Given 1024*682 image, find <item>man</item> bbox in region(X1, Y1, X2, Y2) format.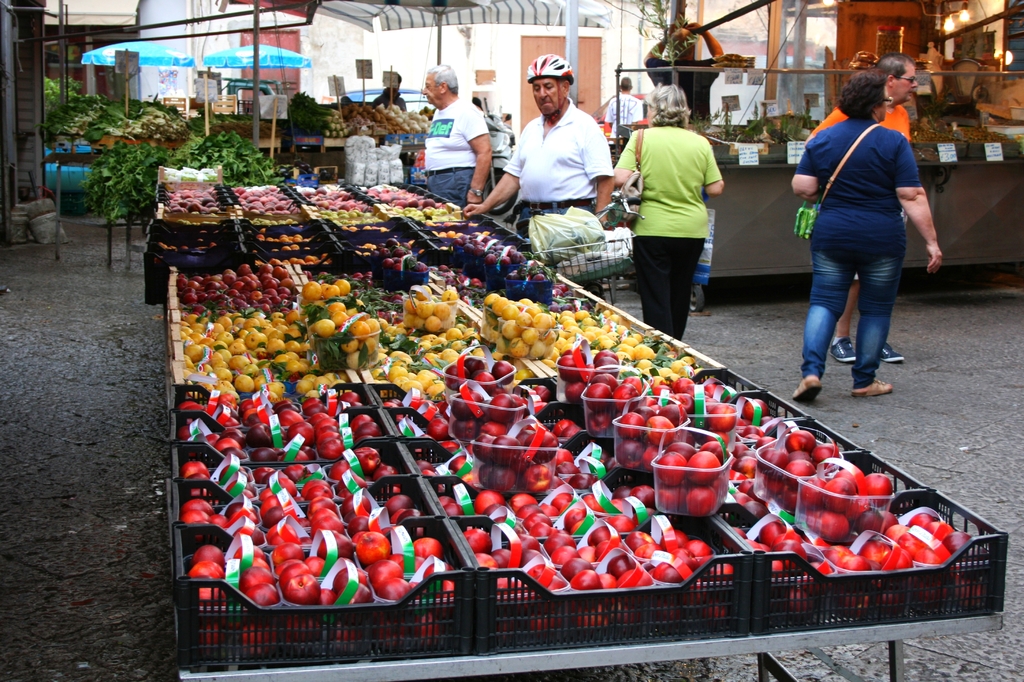
region(803, 53, 918, 361).
